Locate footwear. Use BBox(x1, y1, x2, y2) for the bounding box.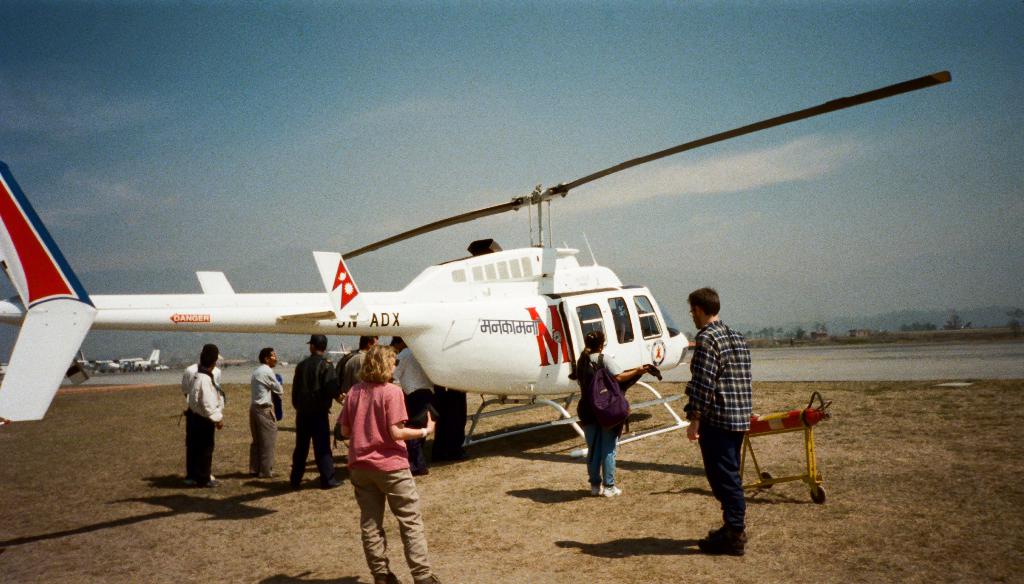
BBox(375, 573, 396, 583).
